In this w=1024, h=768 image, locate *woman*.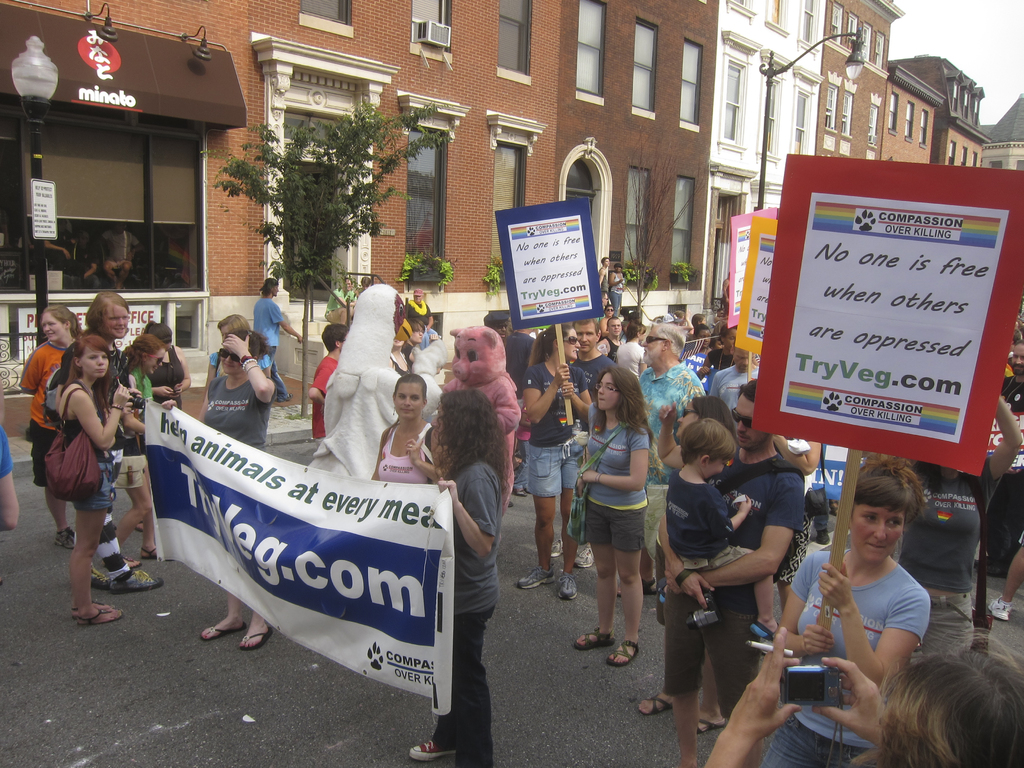
Bounding box: BBox(511, 320, 592, 598).
